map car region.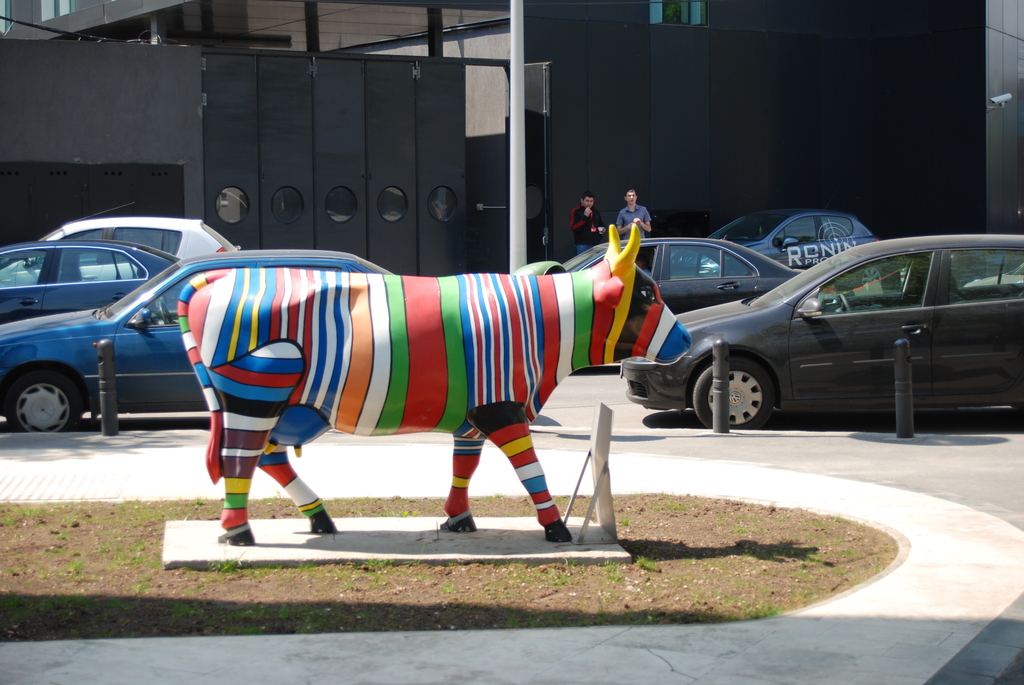
Mapped to x1=0 y1=248 x2=401 y2=427.
